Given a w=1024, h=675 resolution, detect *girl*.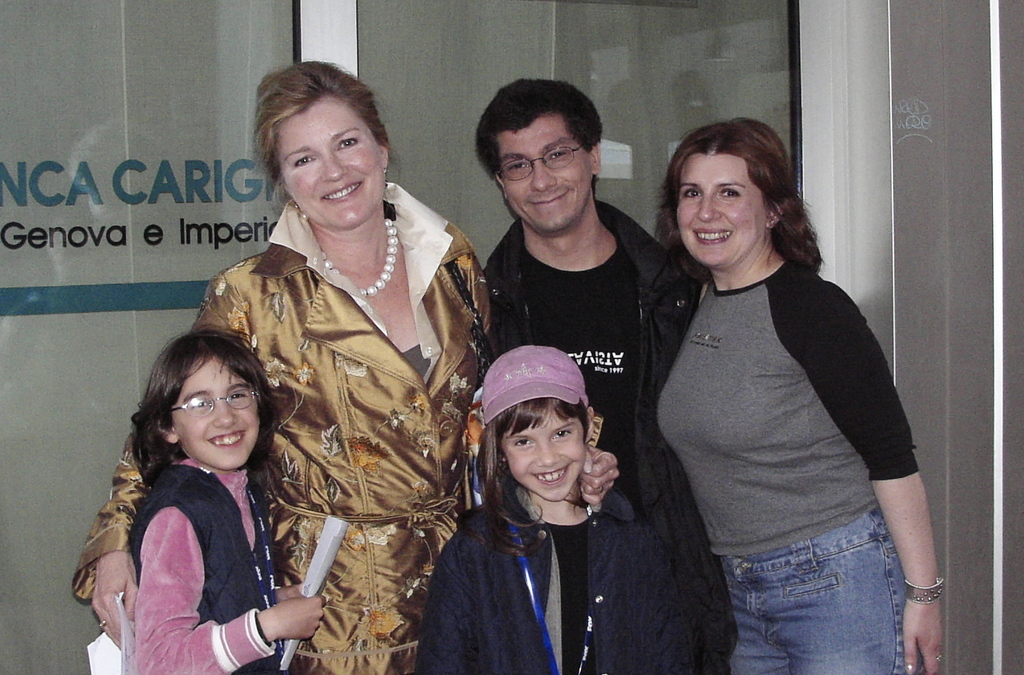
421,340,690,674.
